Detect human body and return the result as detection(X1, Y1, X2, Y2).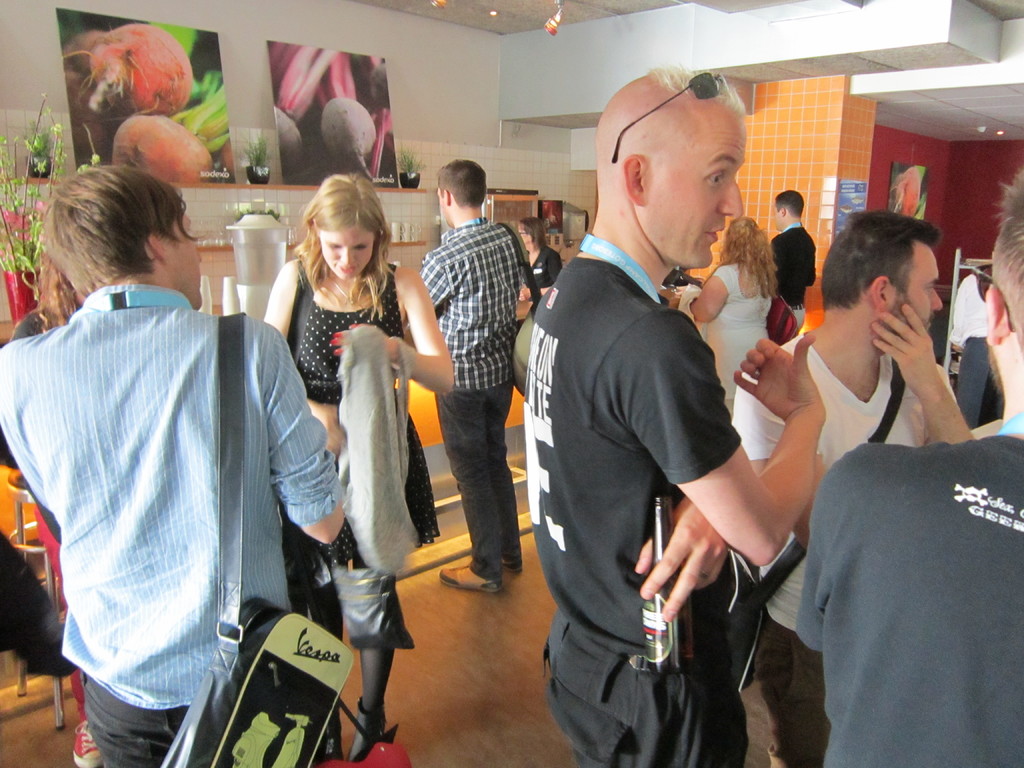
detection(0, 268, 353, 767).
